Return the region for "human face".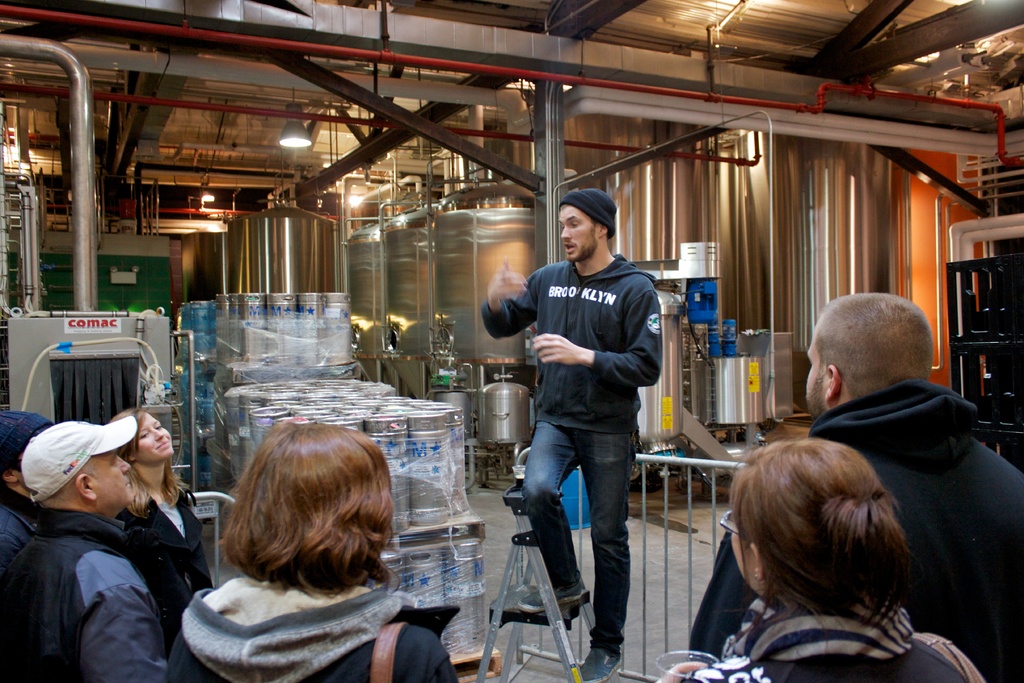
detection(134, 413, 174, 459).
